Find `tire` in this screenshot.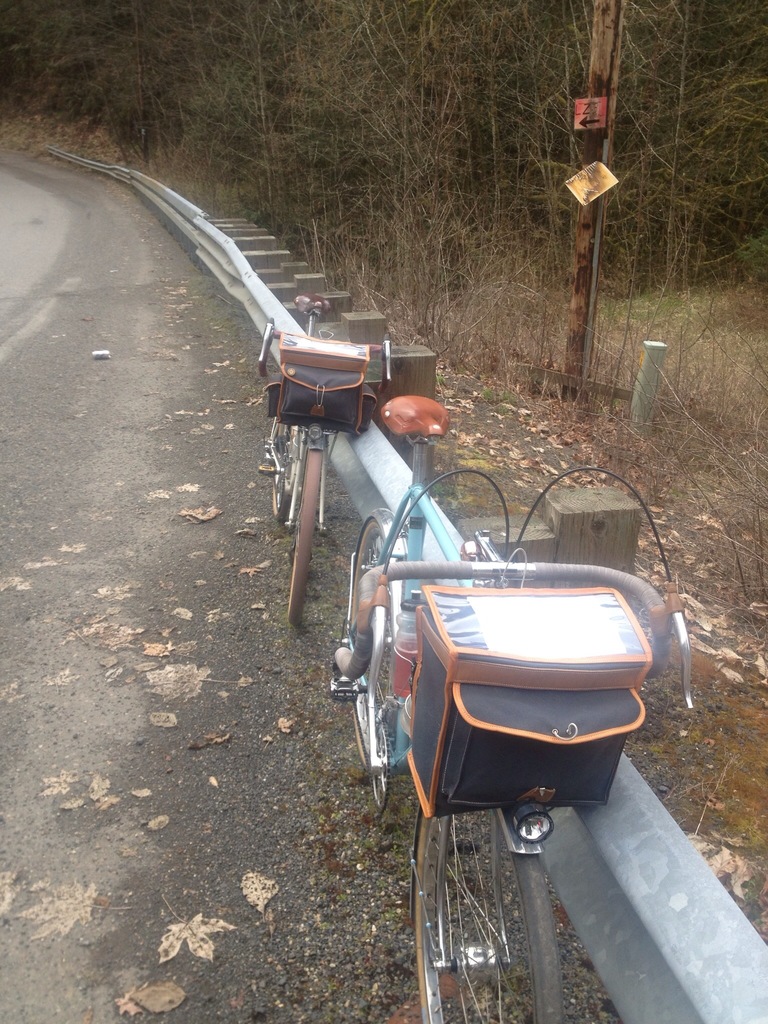
The bounding box for `tire` is <region>276, 437, 317, 628</region>.
